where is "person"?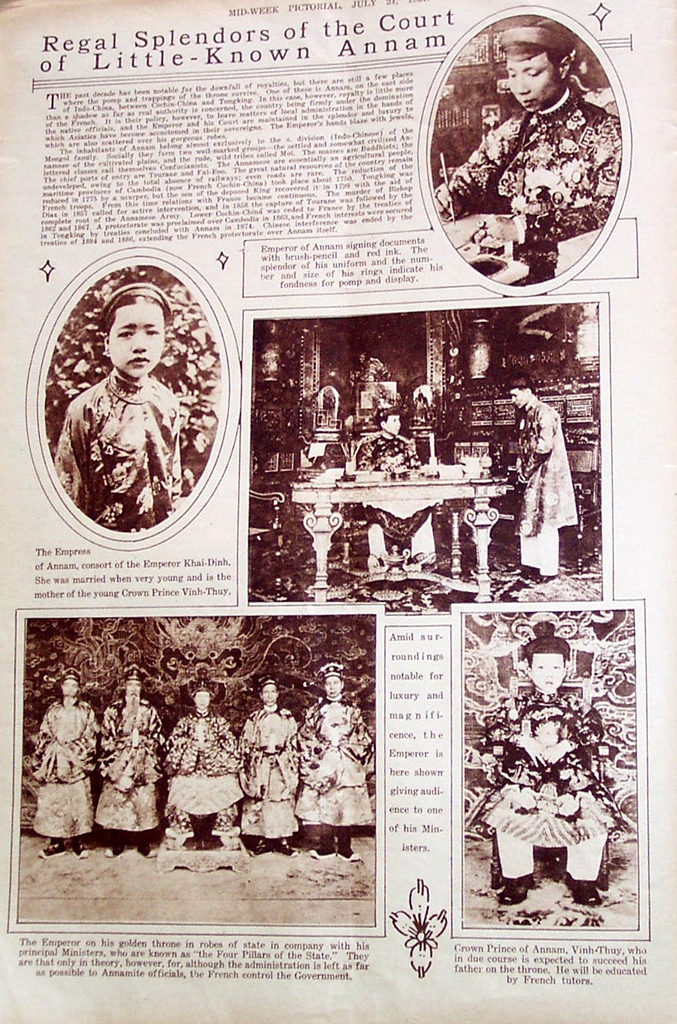
292/662/375/851.
